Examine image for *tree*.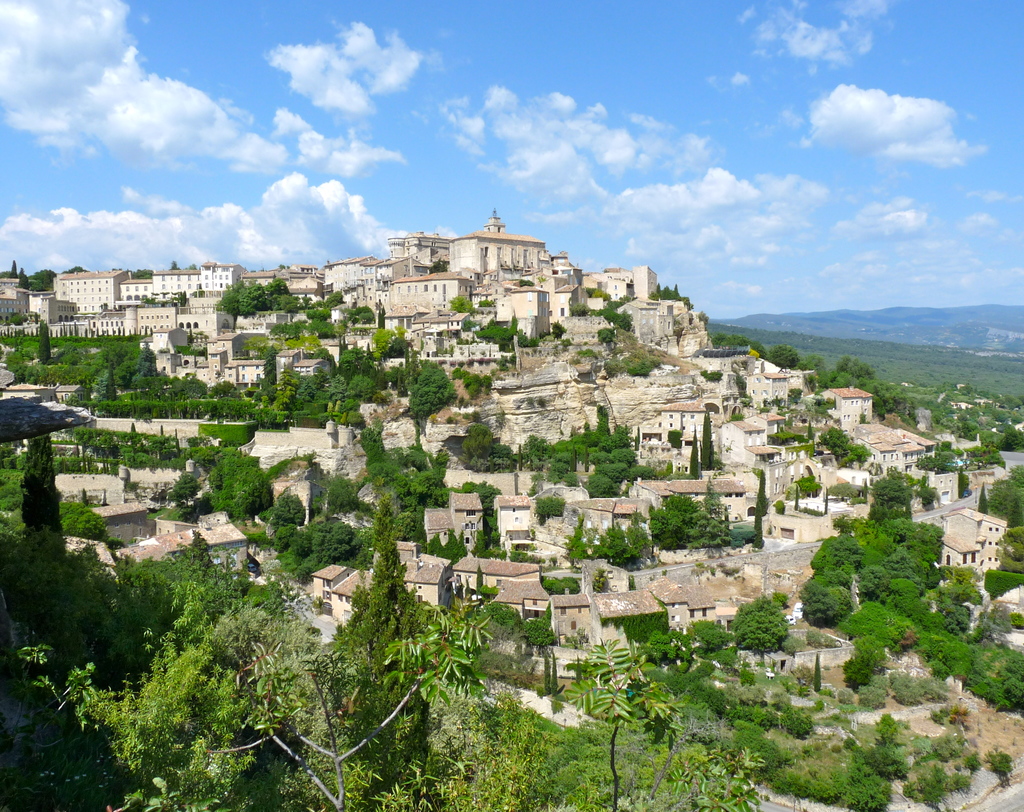
Examination result: {"x1": 623, "y1": 504, "x2": 653, "y2": 564}.
